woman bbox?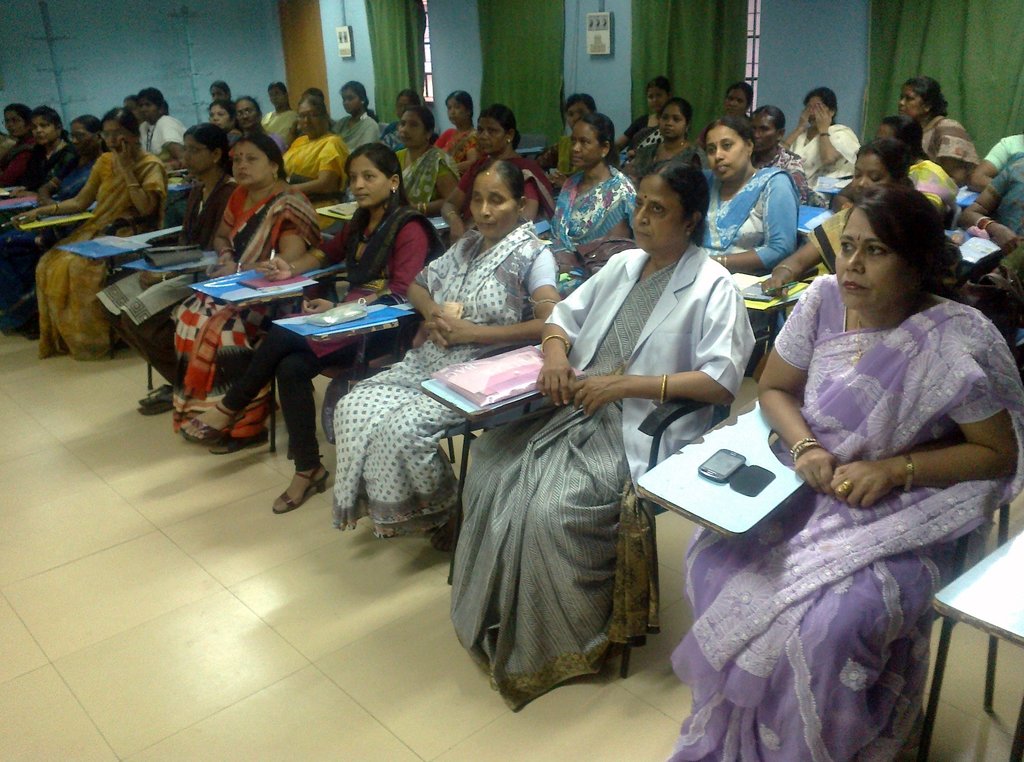
locate(89, 131, 243, 412)
